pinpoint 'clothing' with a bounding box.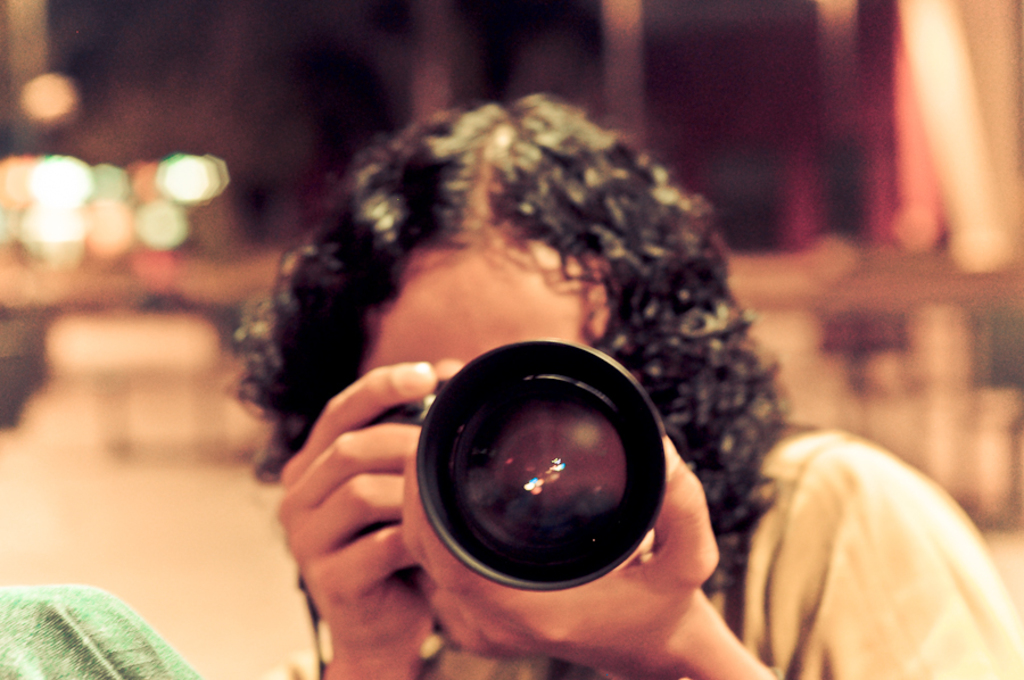
x1=0, y1=584, x2=206, y2=679.
